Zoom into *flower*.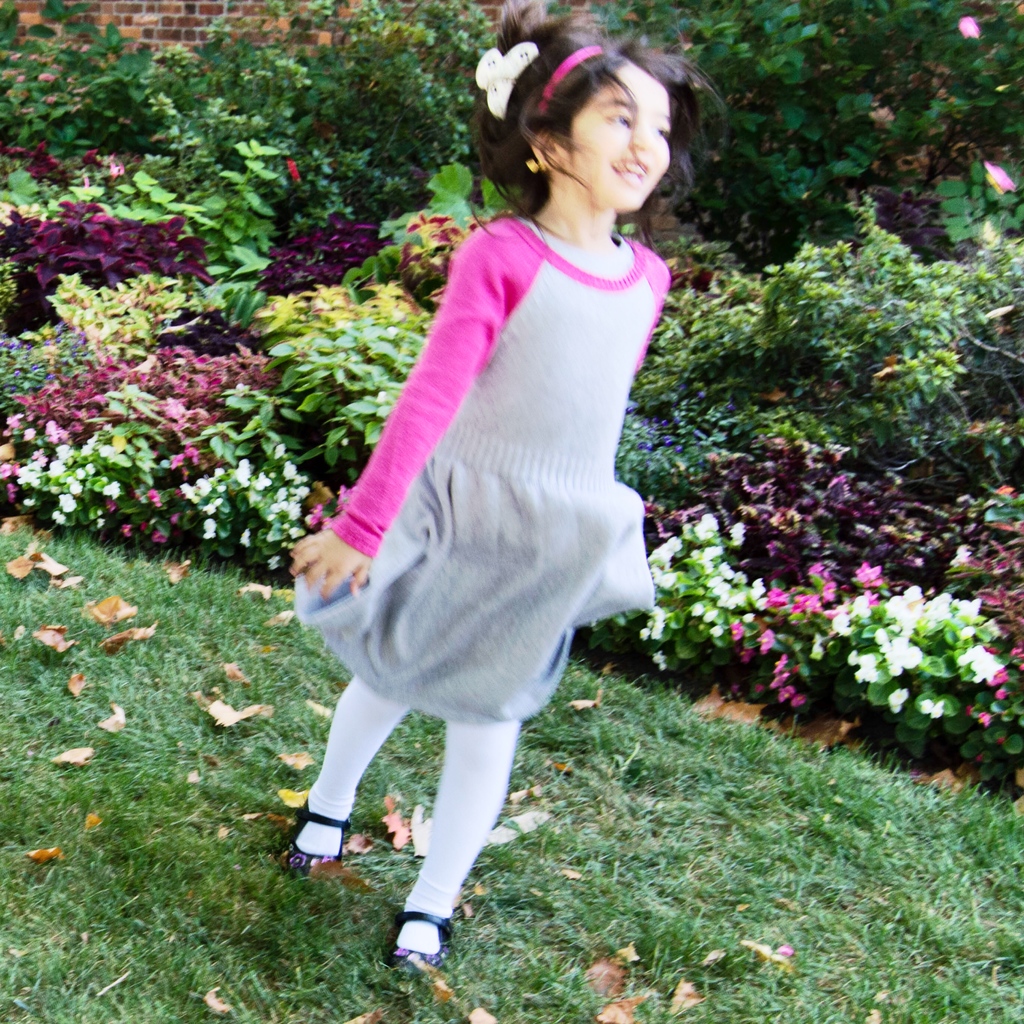
Zoom target: 963, 15, 977, 40.
